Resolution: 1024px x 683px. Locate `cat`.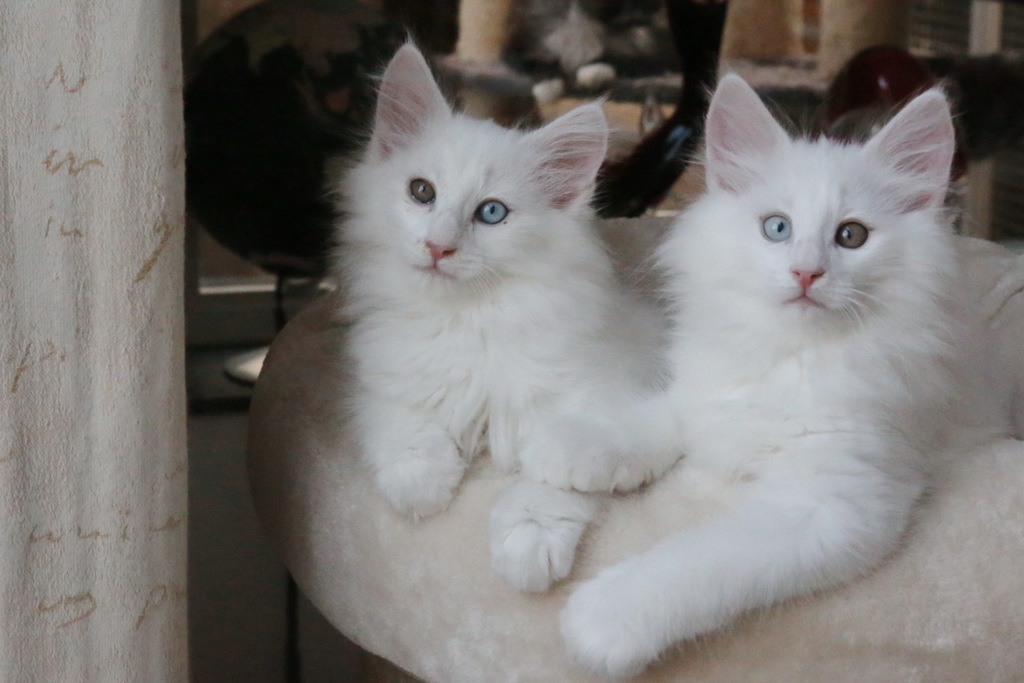
(323,30,666,594).
